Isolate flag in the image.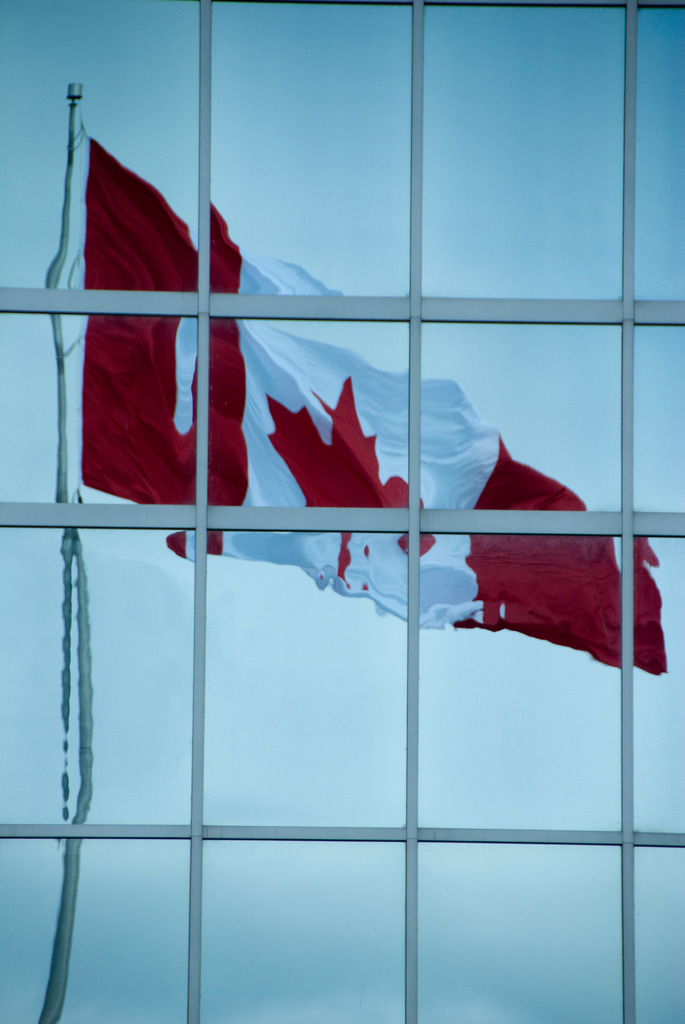
Isolated region: 77/135/662/664.
